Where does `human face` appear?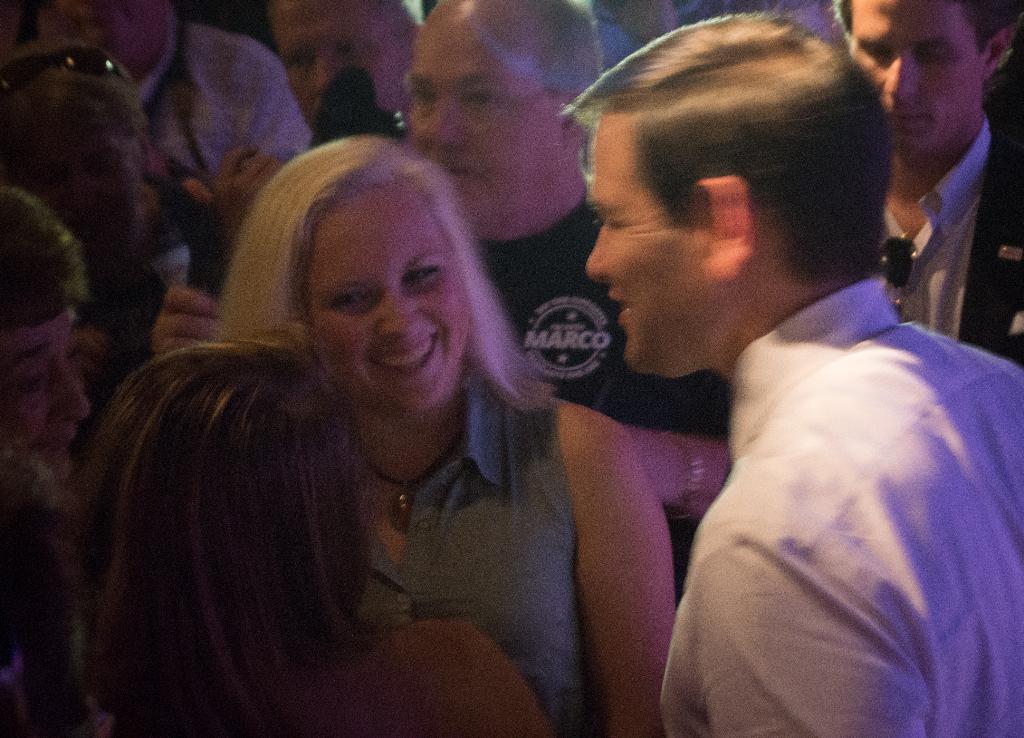
Appears at x1=855, y1=1, x2=980, y2=153.
